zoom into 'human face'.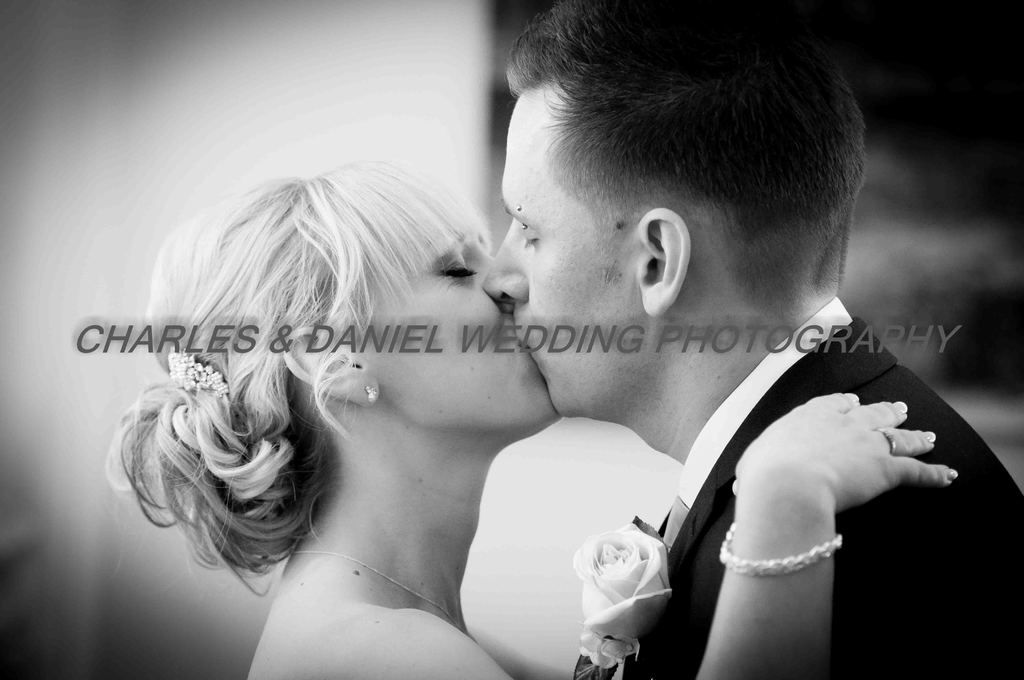
Zoom target: 480:90:635:418.
